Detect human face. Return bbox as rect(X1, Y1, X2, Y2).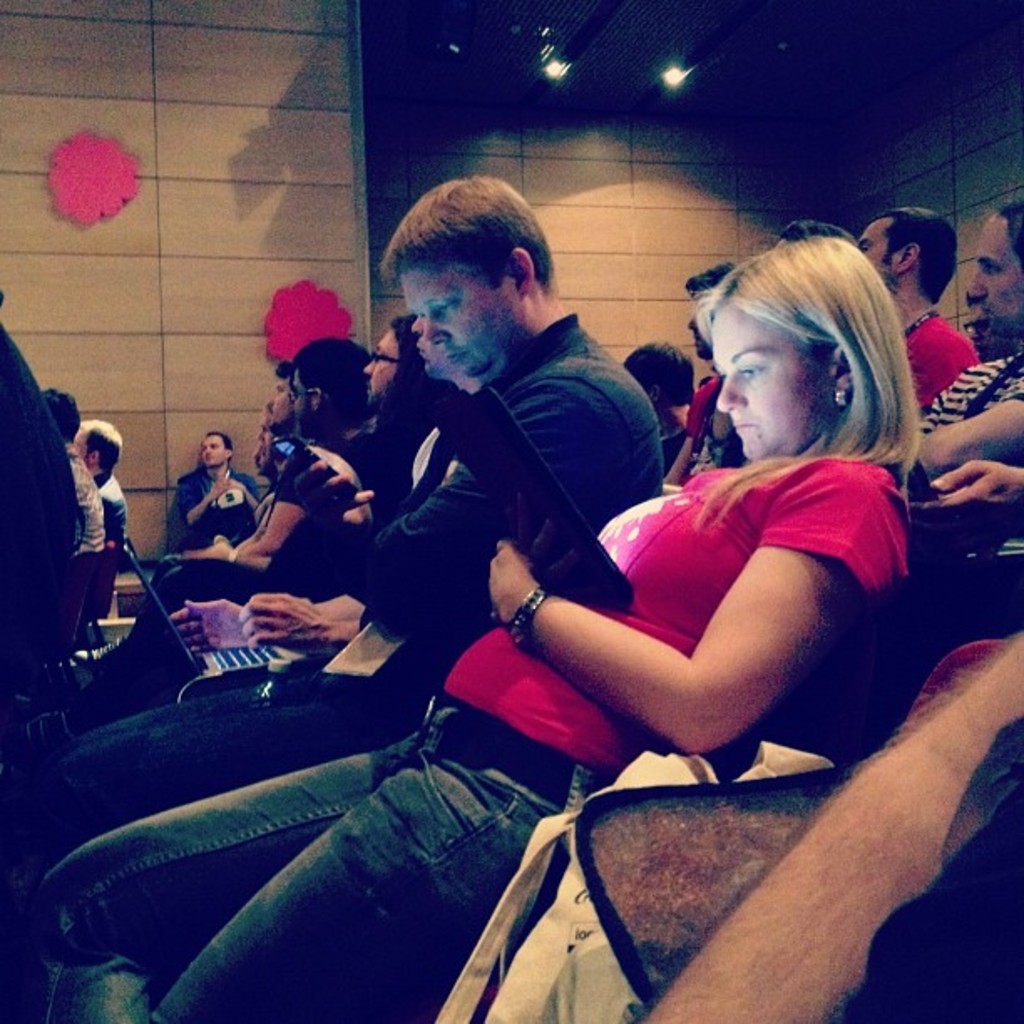
rect(268, 376, 293, 422).
